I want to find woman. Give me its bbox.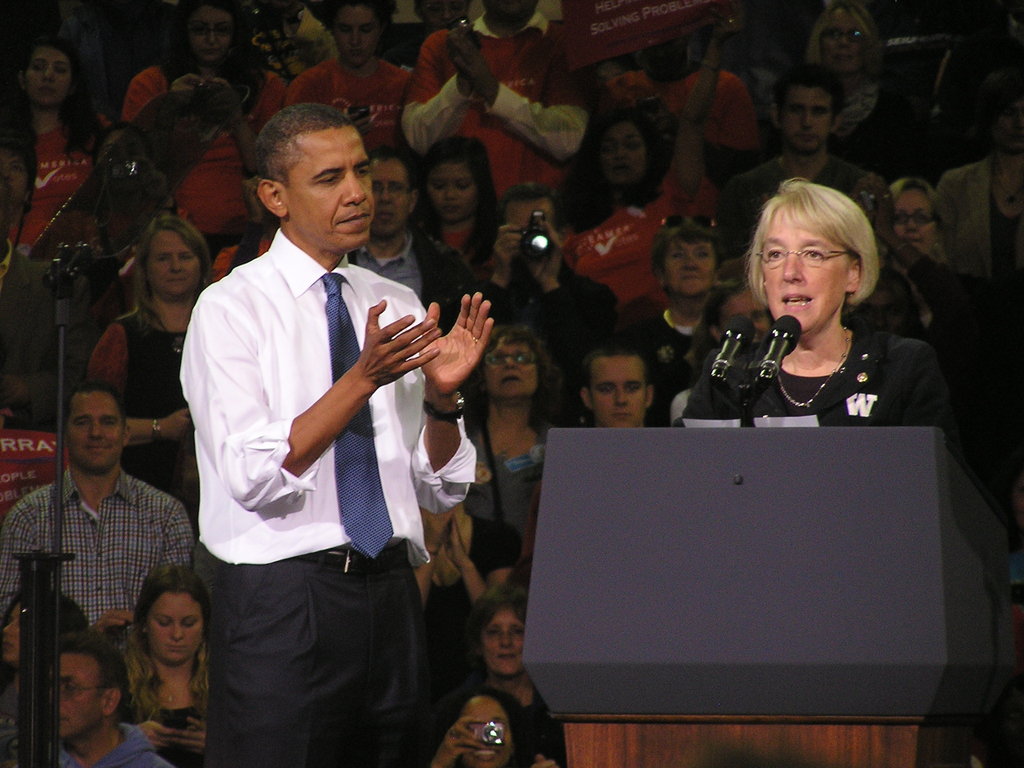
<box>286,0,415,168</box>.
